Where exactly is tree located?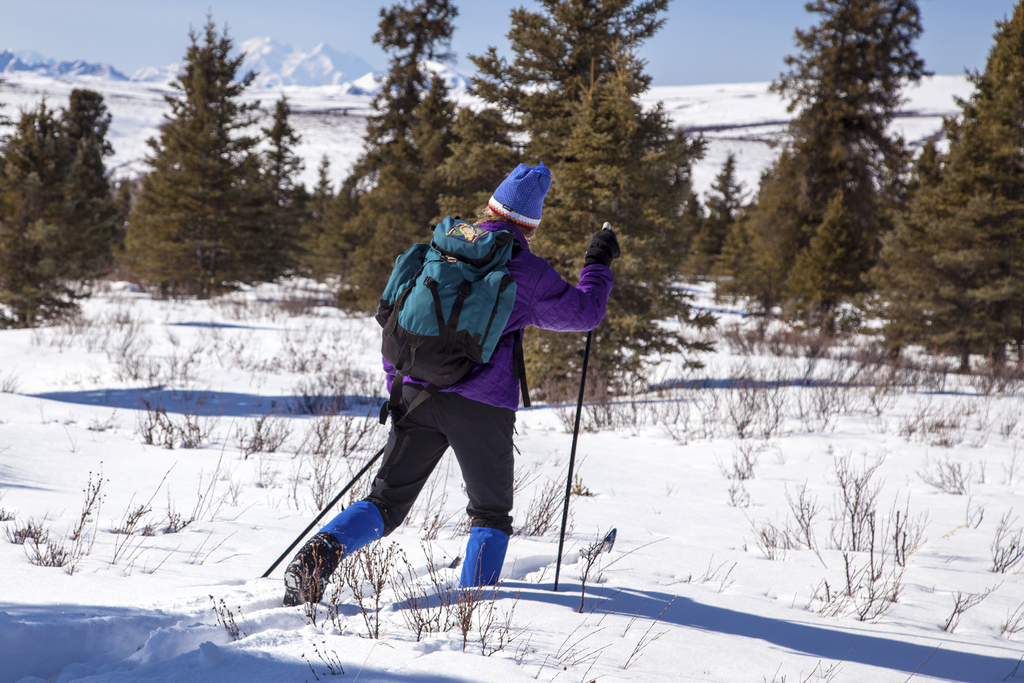
Its bounding box is [left=493, top=44, right=705, bottom=398].
